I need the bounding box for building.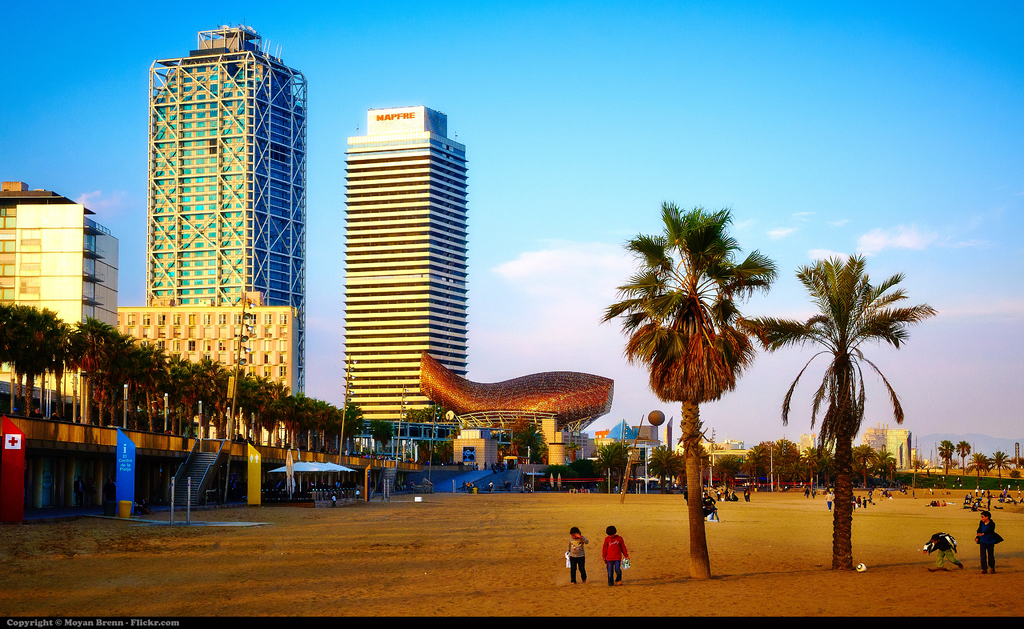
Here it is: [left=147, top=20, right=307, bottom=392].
